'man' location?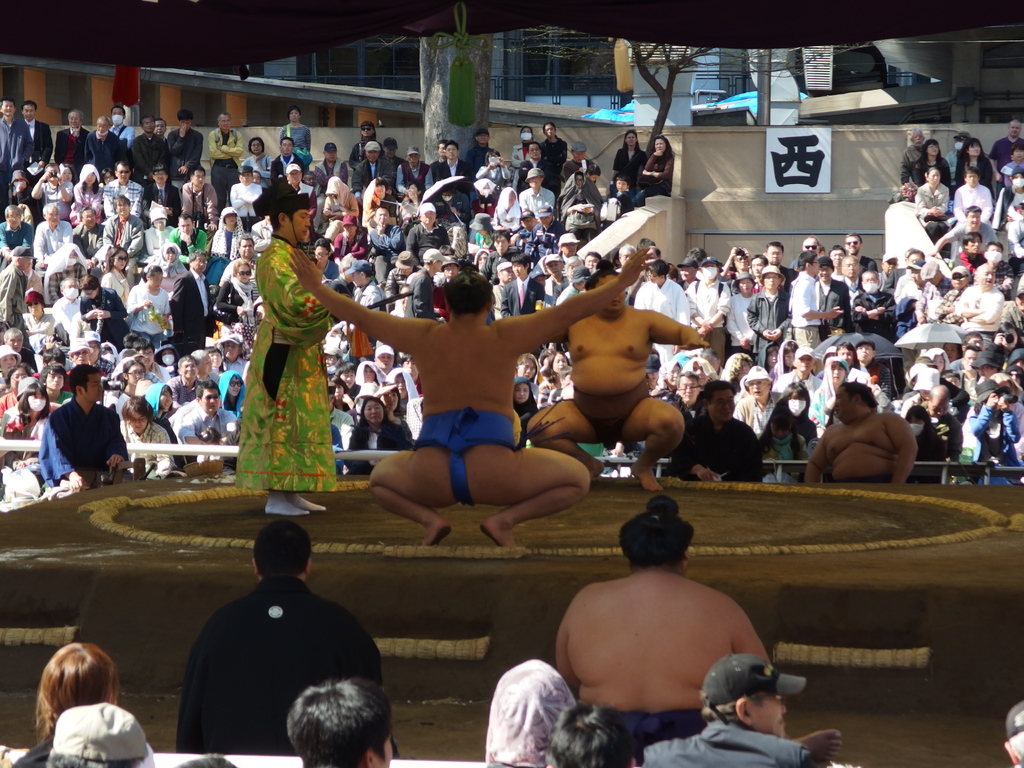
l=402, t=248, r=439, b=320
